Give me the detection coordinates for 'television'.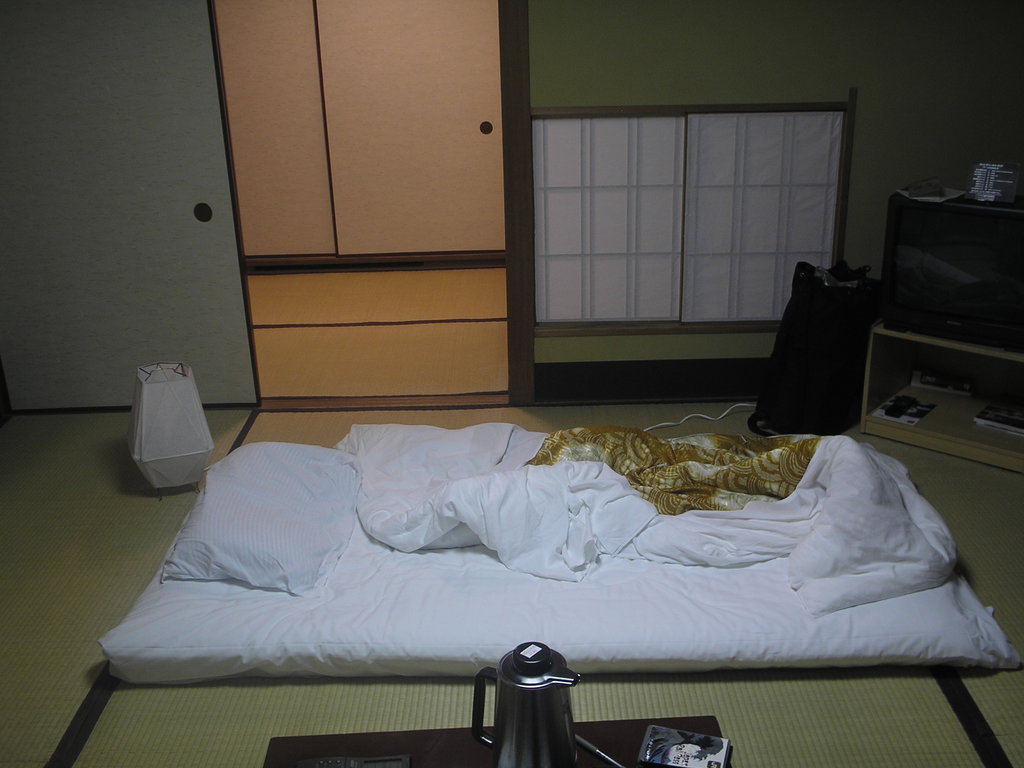
bbox=(879, 189, 1023, 359).
